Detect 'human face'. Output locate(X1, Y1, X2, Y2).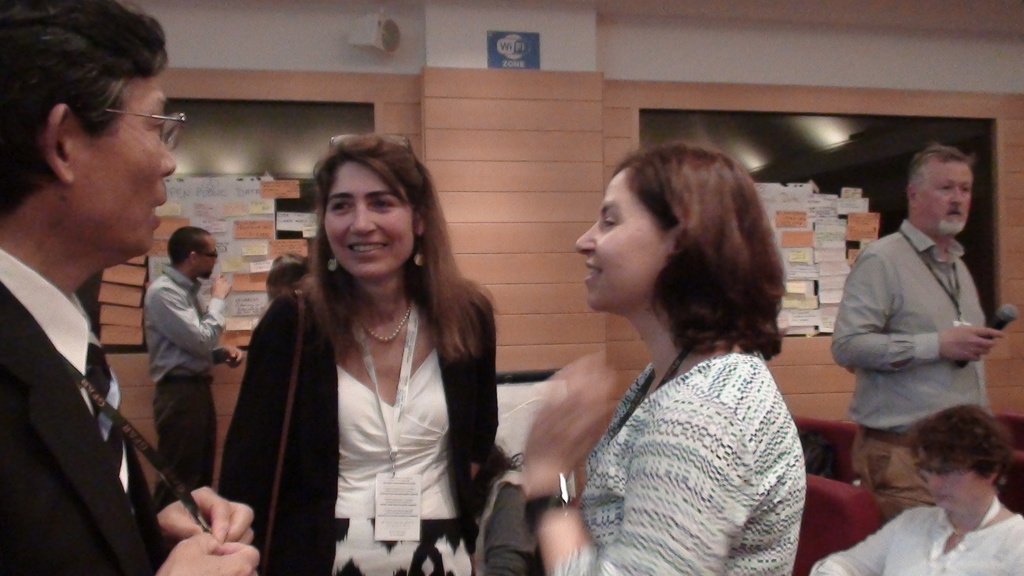
locate(918, 448, 988, 511).
